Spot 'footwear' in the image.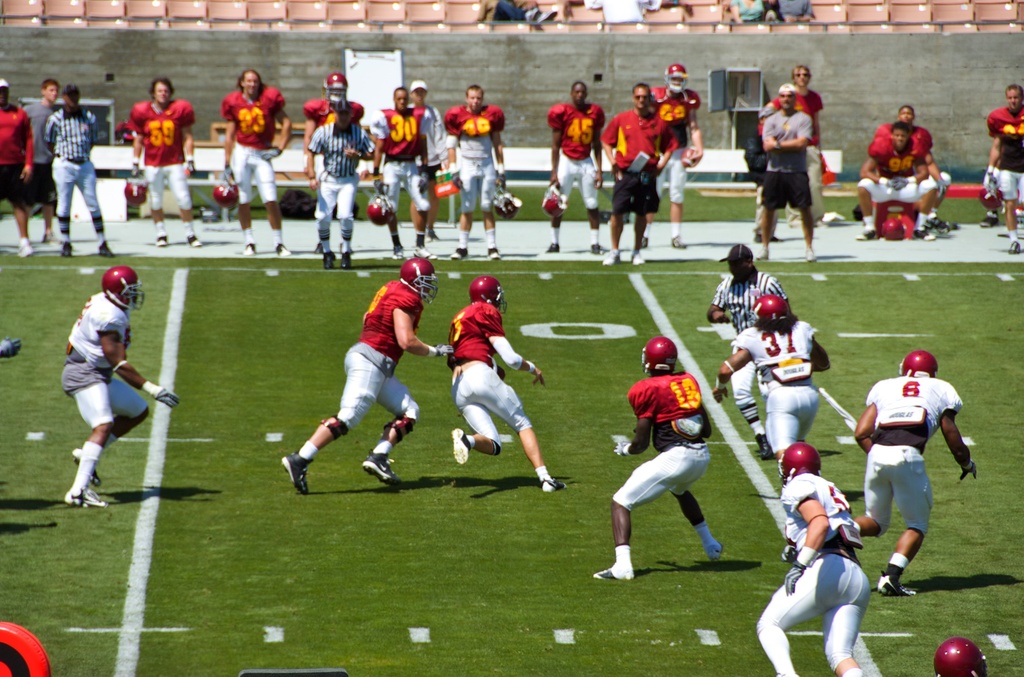
'footwear' found at <region>449, 426, 471, 464</region>.
